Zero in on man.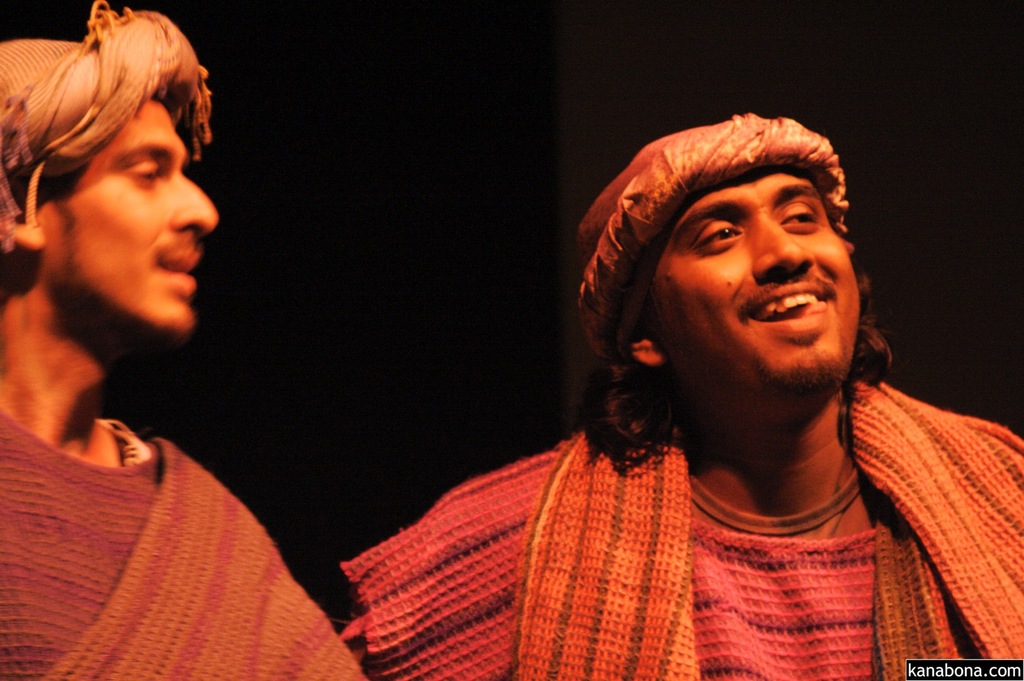
Zeroed in: <region>0, 0, 371, 680</region>.
